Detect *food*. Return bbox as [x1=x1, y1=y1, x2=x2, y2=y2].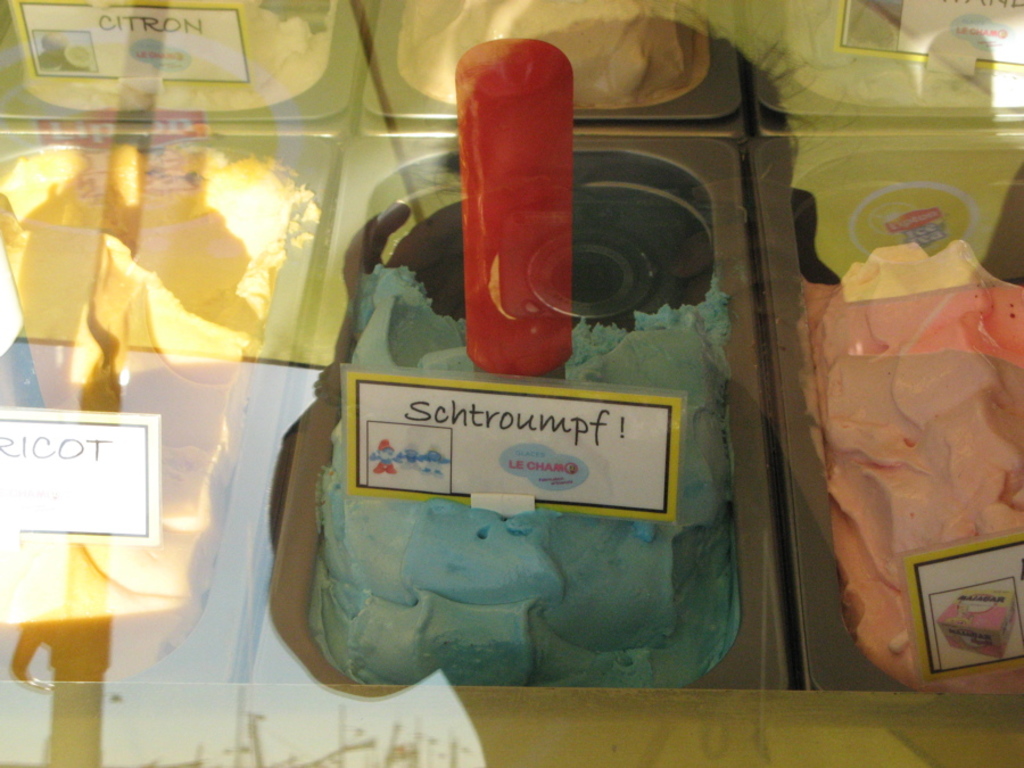
[x1=19, y1=0, x2=344, y2=112].
